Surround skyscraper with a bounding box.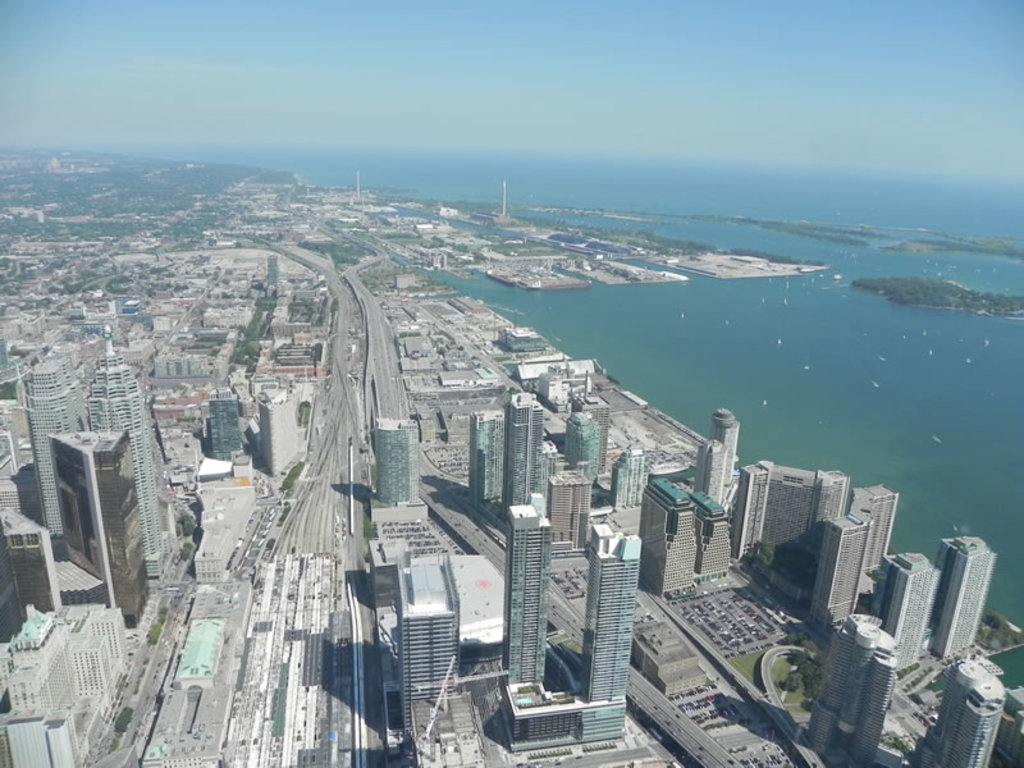
detection(945, 530, 996, 655).
